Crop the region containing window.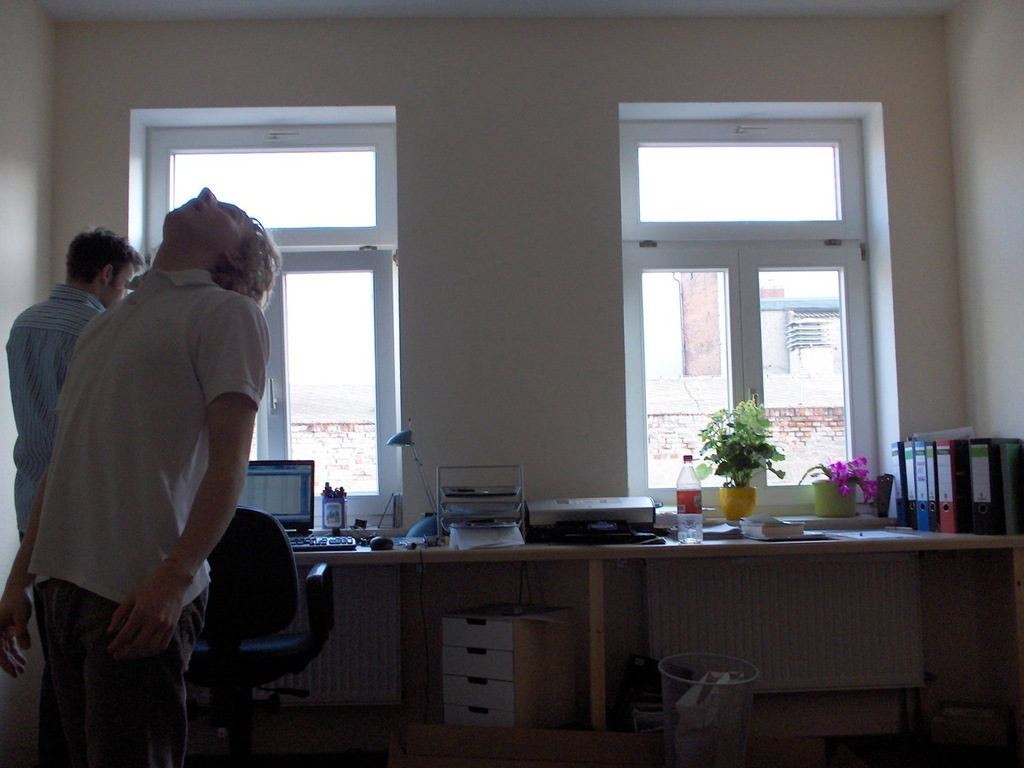
Crop region: x1=614 y1=98 x2=887 y2=488.
